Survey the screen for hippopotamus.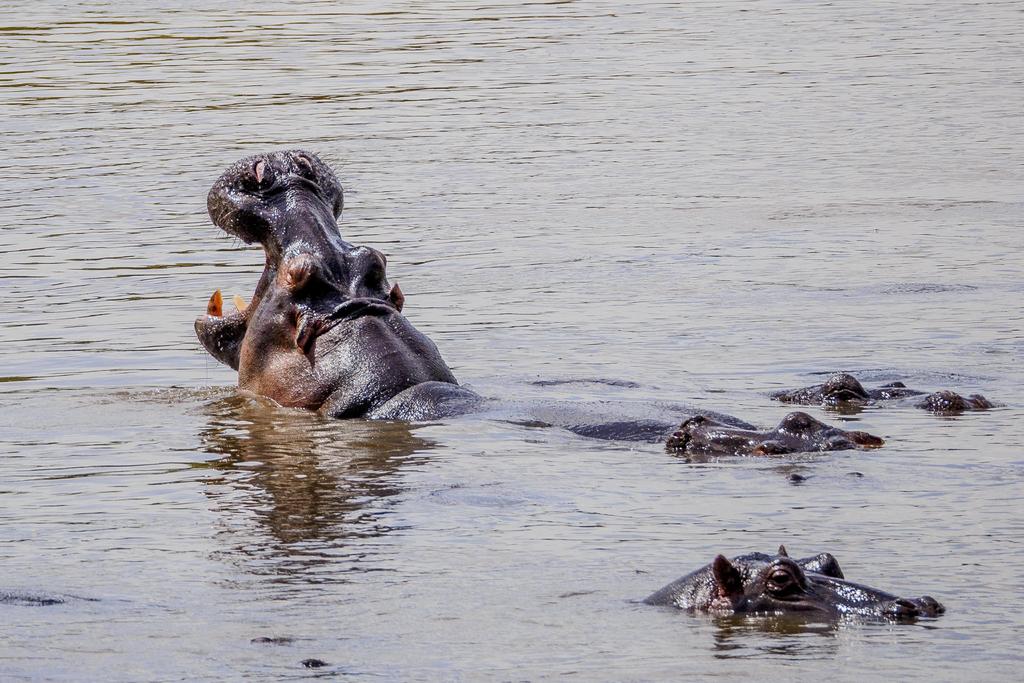
Survey found: {"x1": 191, "y1": 148, "x2": 753, "y2": 439}.
